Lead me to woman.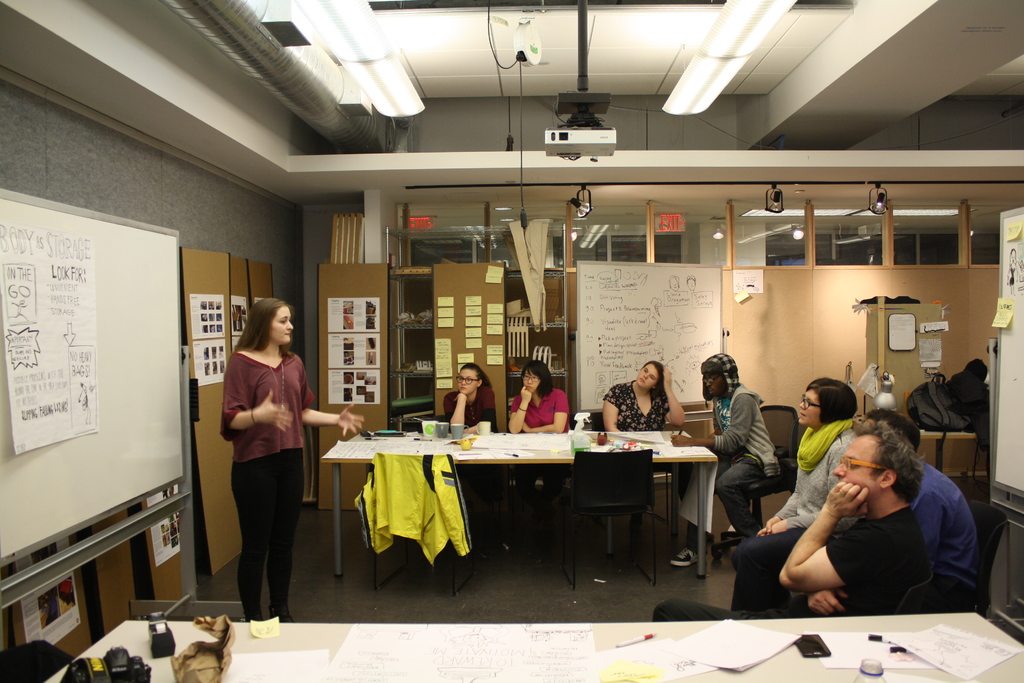
Lead to 442:365:497:498.
